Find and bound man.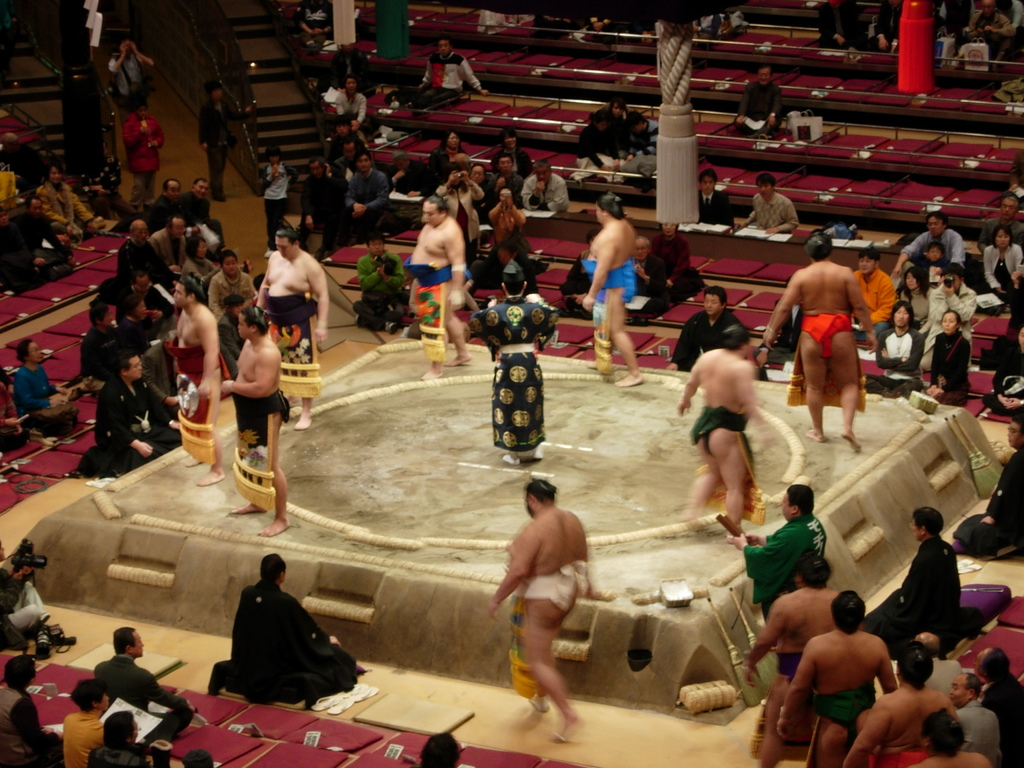
Bound: [923,261,977,372].
